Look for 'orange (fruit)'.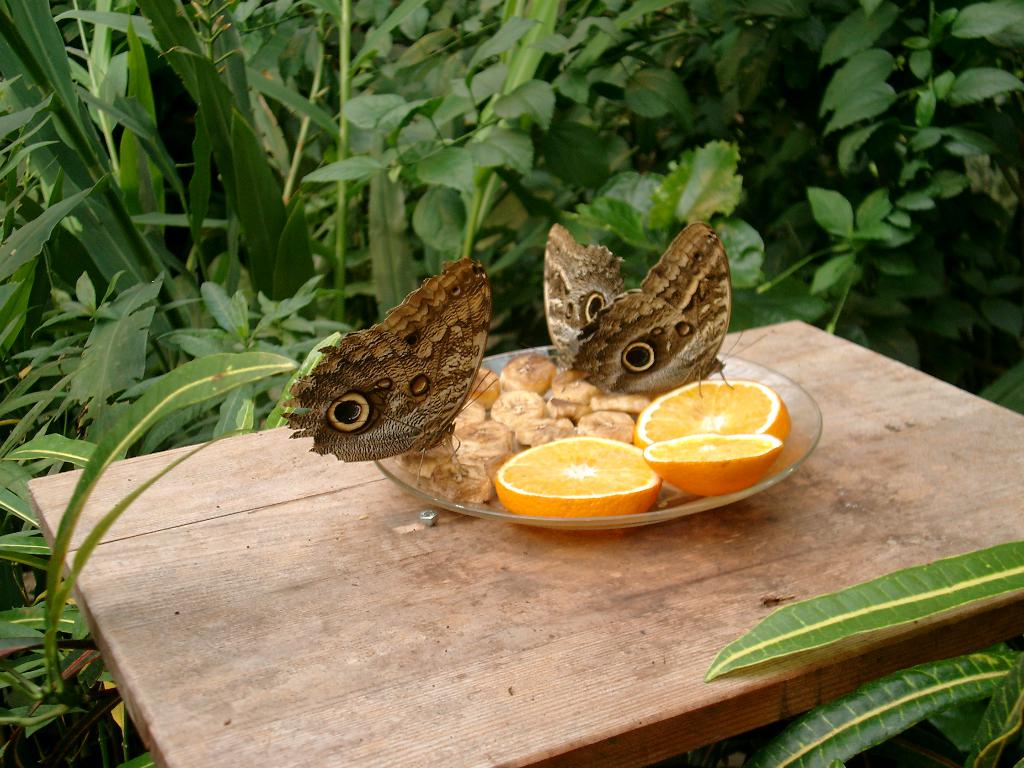
Found: 649 429 784 486.
